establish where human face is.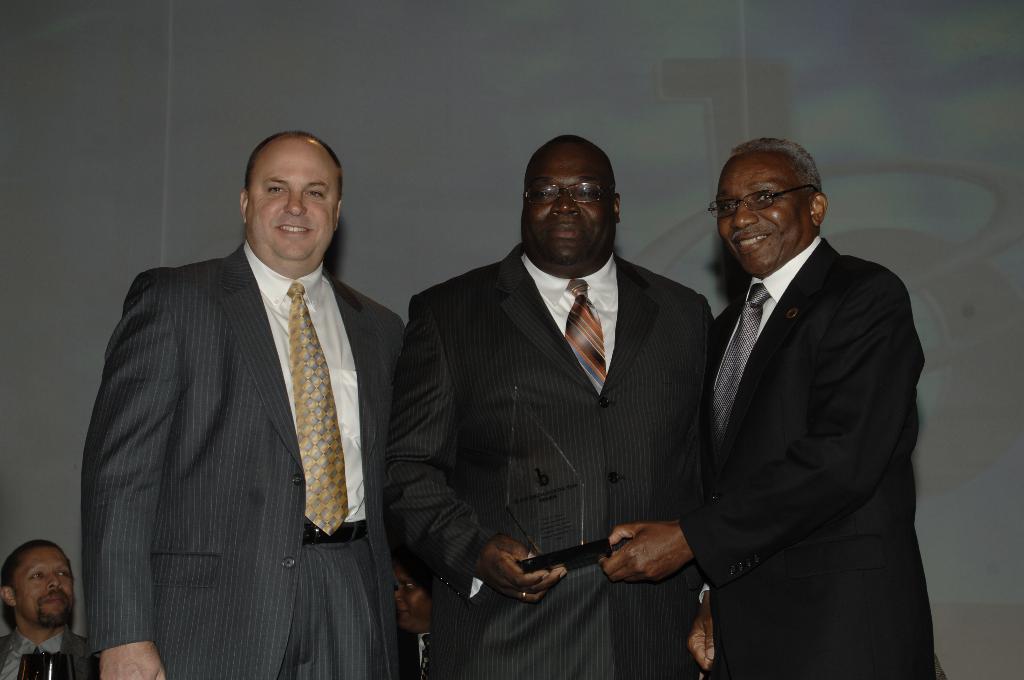
Established at bbox(521, 140, 611, 263).
